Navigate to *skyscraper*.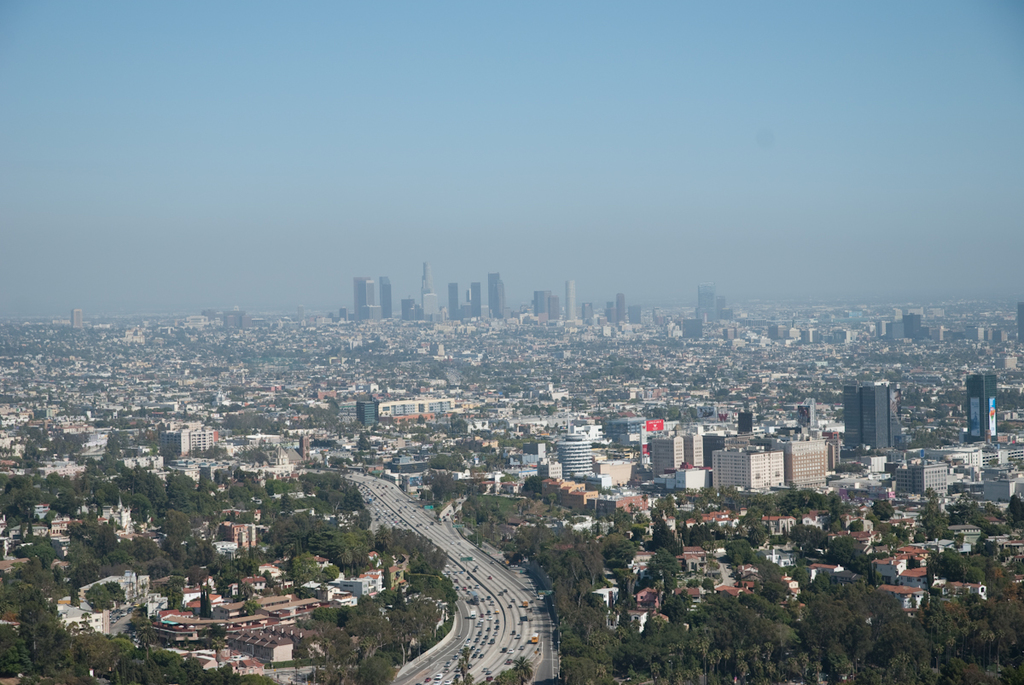
Navigation target: {"x1": 471, "y1": 281, "x2": 481, "y2": 316}.
